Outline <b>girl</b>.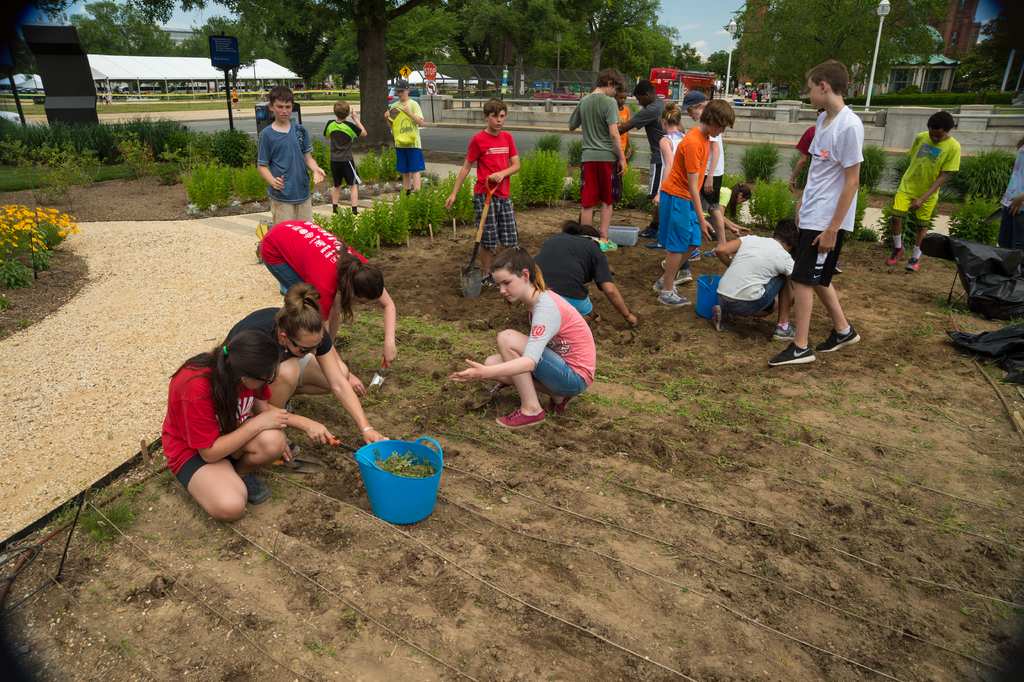
Outline: <region>152, 329, 324, 522</region>.
